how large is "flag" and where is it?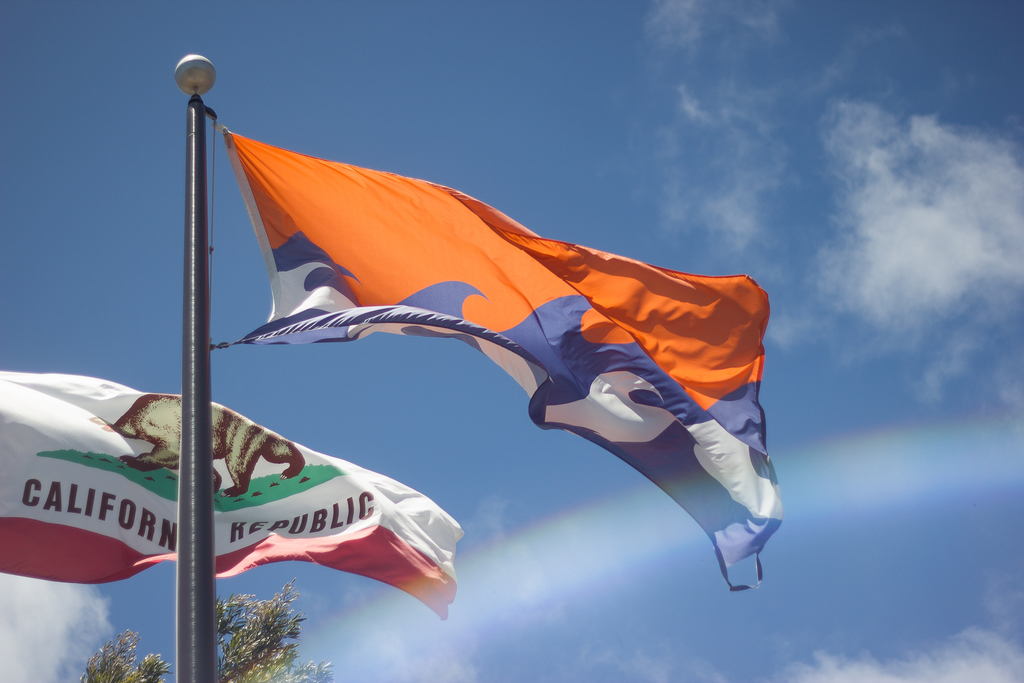
Bounding box: BBox(191, 86, 780, 584).
